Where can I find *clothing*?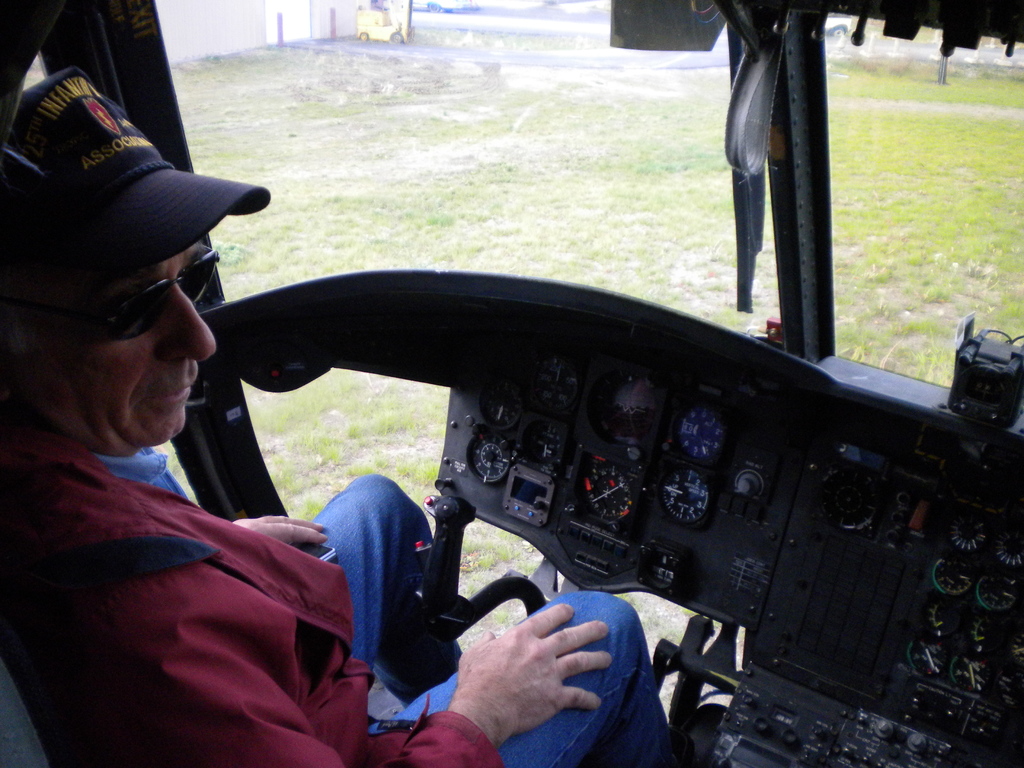
You can find it at detection(0, 431, 664, 765).
